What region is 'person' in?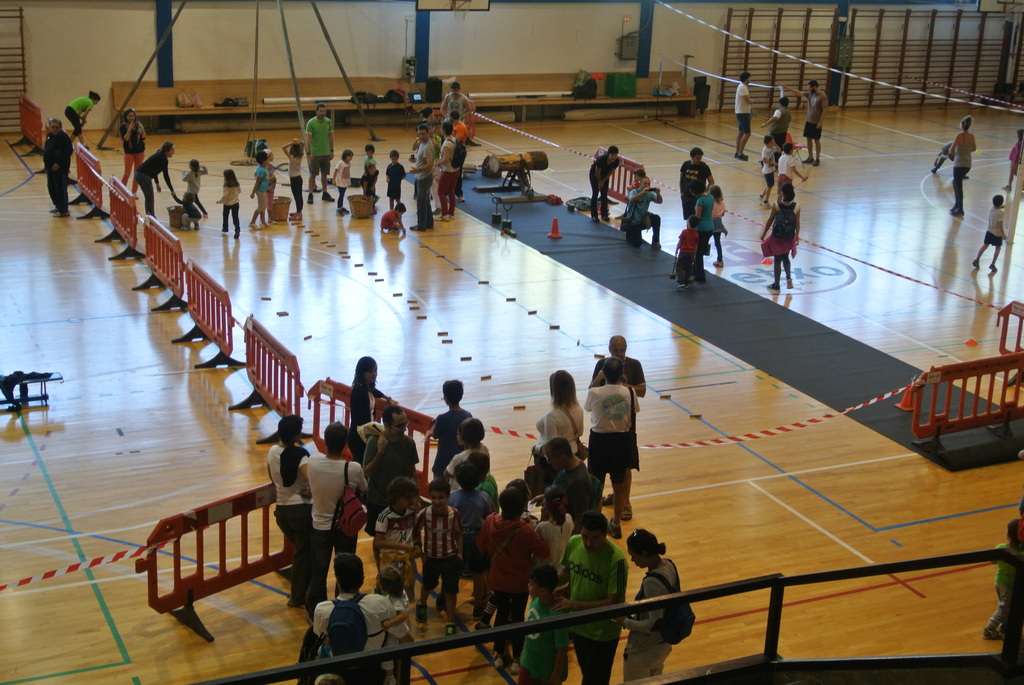
(63, 90, 107, 146).
